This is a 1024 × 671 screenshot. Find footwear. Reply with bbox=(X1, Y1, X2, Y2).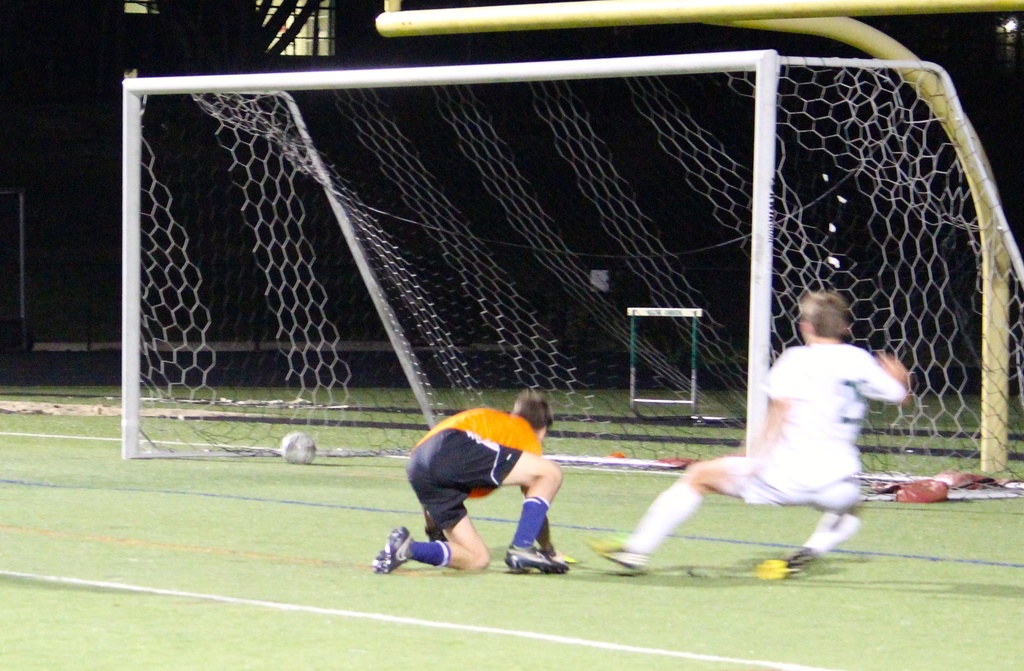
bbox=(589, 540, 648, 575).
